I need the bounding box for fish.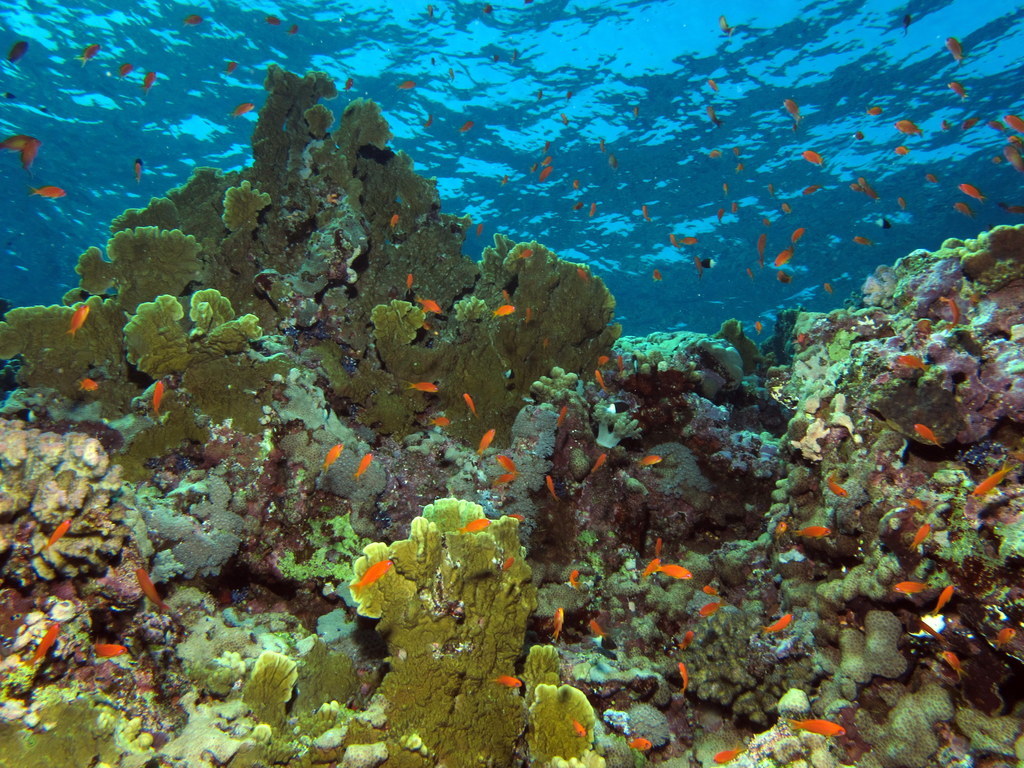
Here it is: Rect(656, 563, 692, 583).
